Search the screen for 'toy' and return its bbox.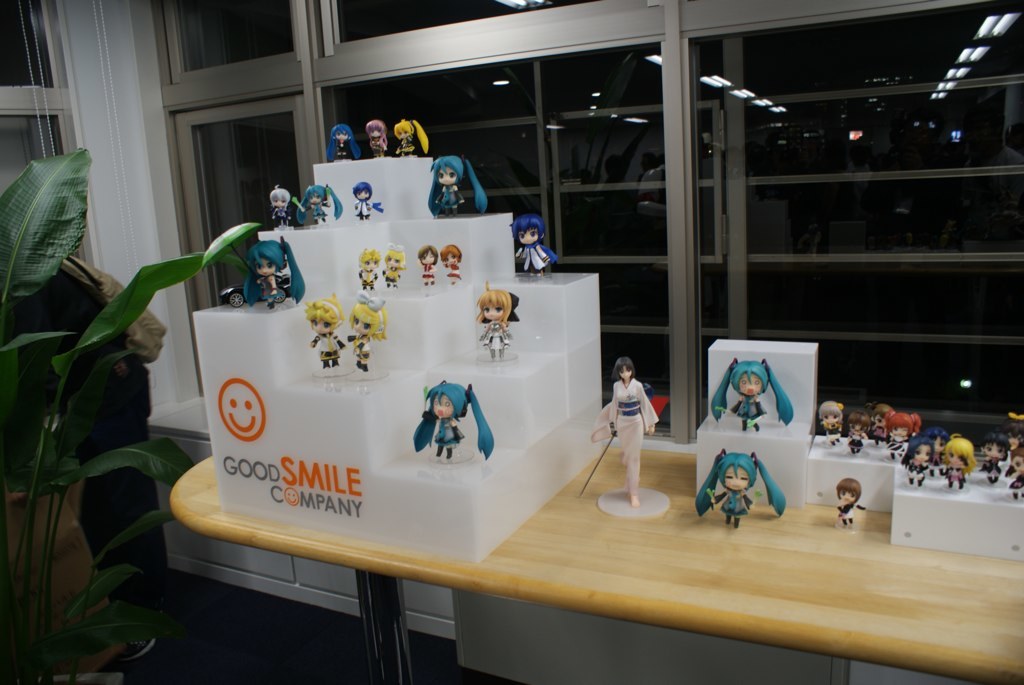
Found: <box>938,440,977,483</box>.
